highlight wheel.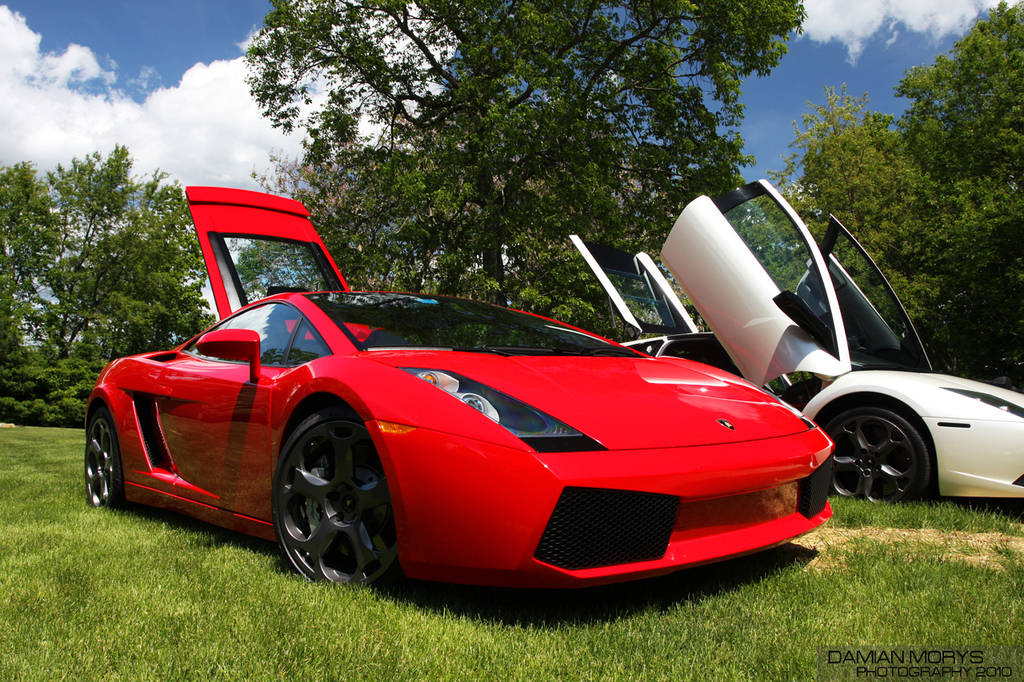
Highlighted region: <bbox>82, 408, 122, 511</bbox>.
